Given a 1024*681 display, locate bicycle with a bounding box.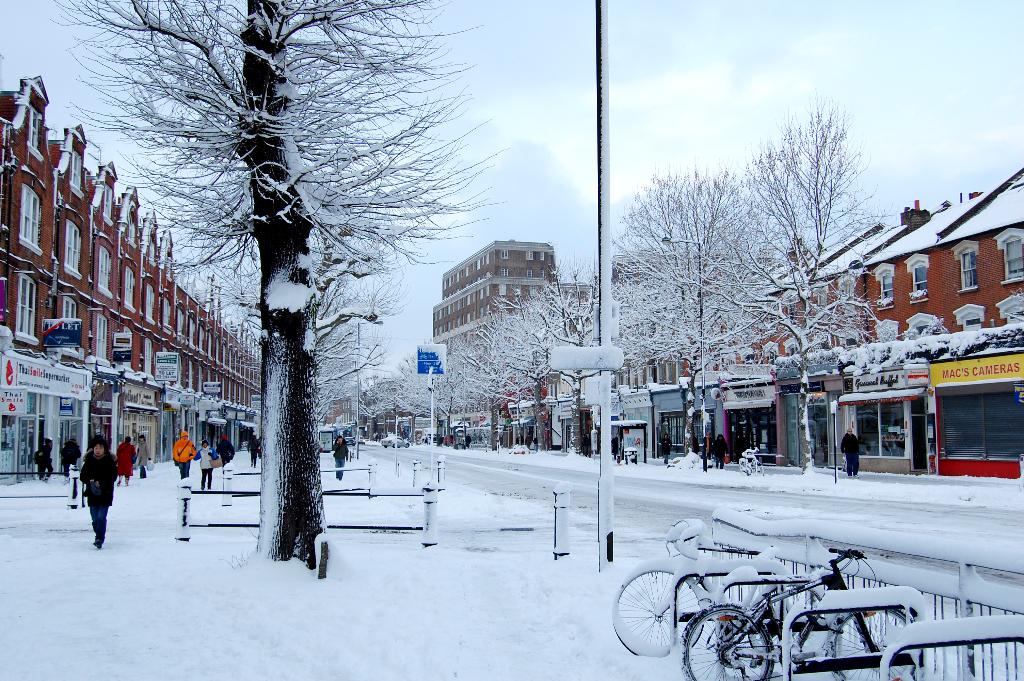
Located: box(745, 448, 764, 479).
